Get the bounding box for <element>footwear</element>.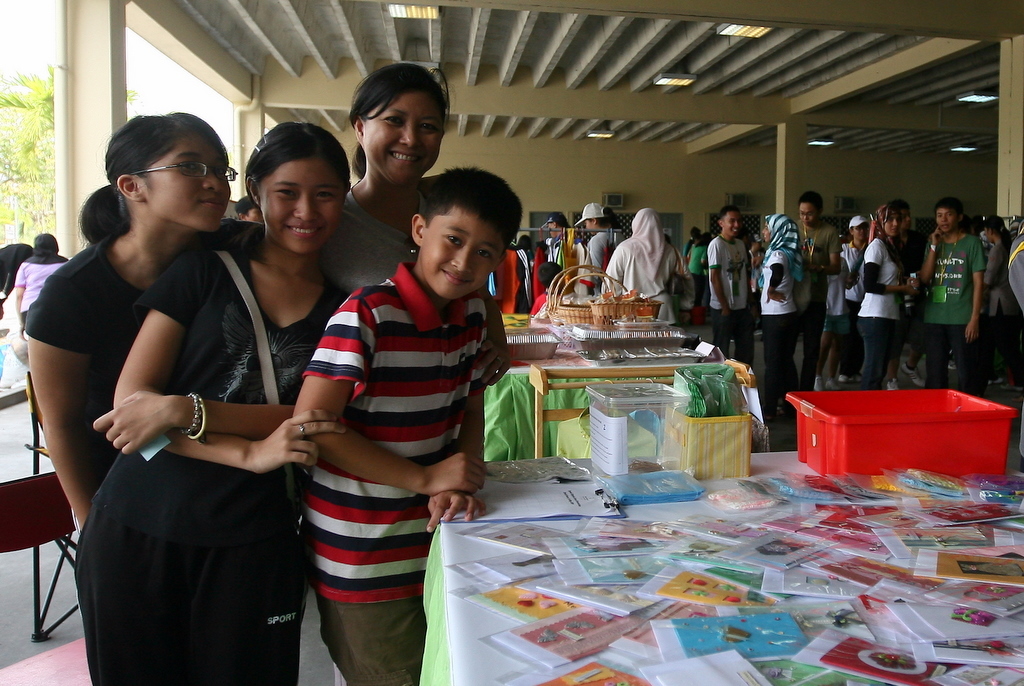
{"x1": 901, "y1": 361, "x2": 928, "y2": 392}.
